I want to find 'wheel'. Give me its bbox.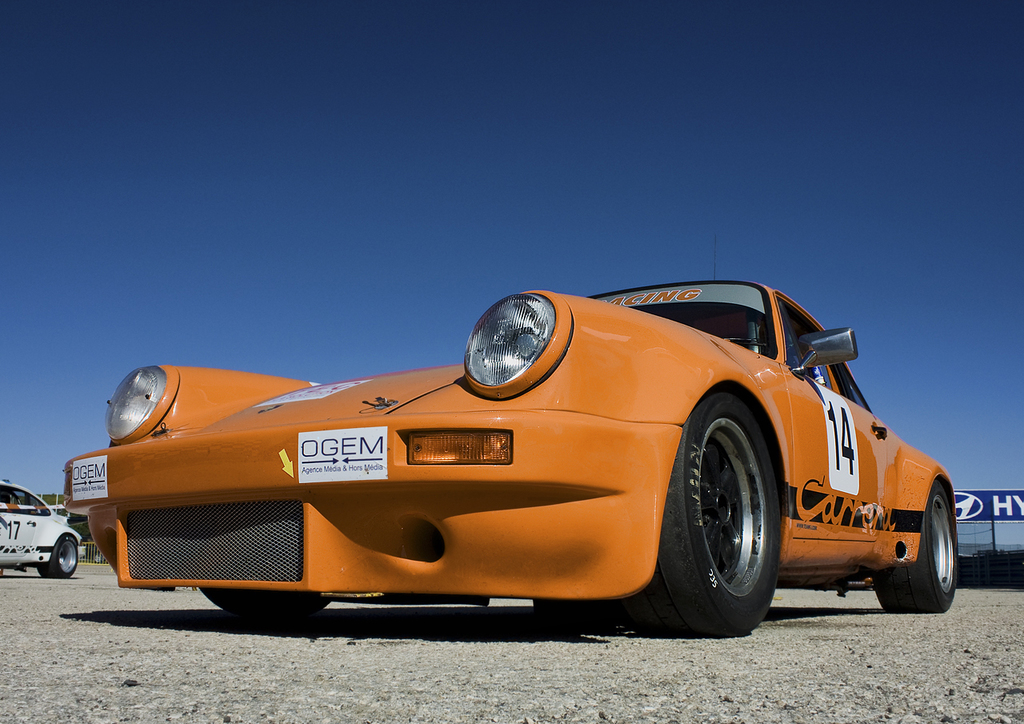
(x1=198, y1=588, x2=334, y2=622).
